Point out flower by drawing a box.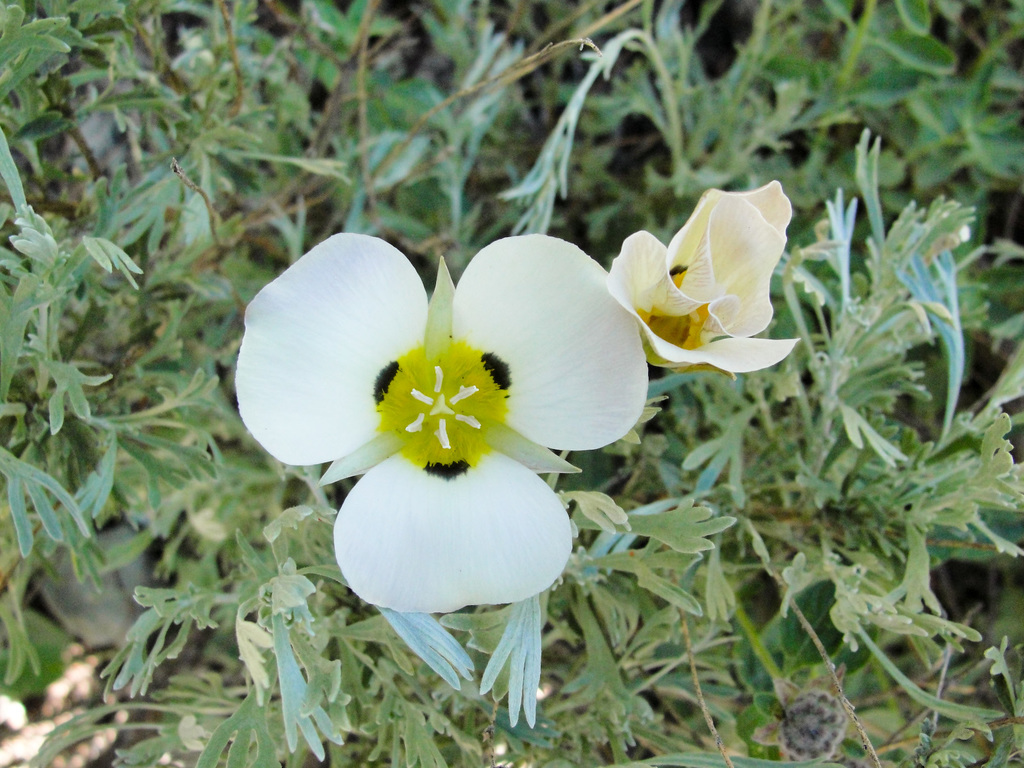
left=600, top=176, right=799, bottom=385.
